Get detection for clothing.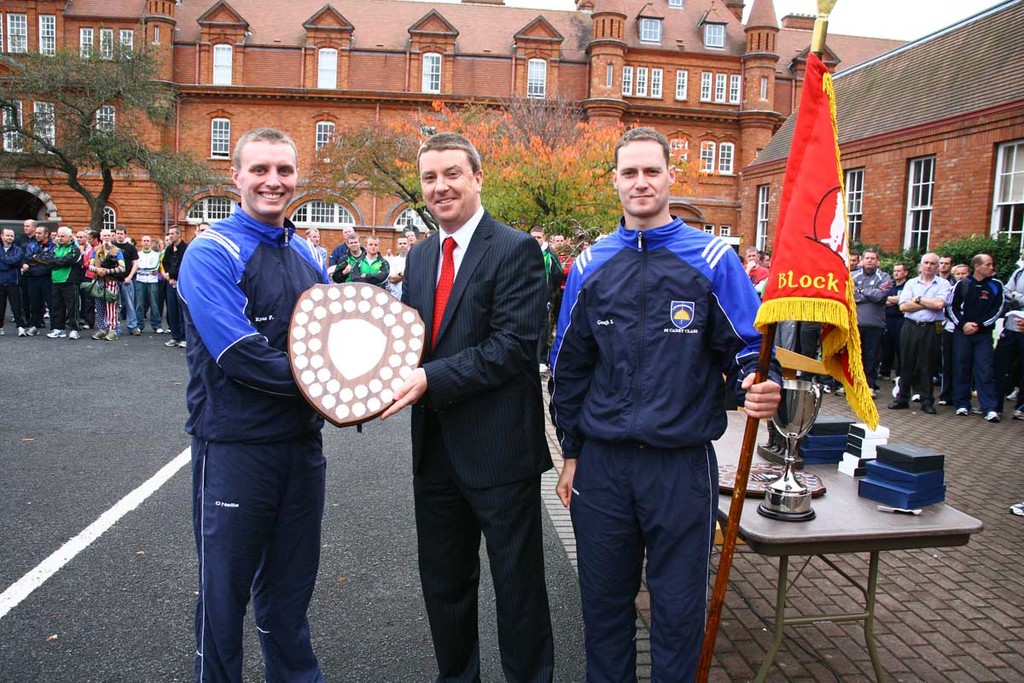
Detection: rect(552, 213, 766, 442).
